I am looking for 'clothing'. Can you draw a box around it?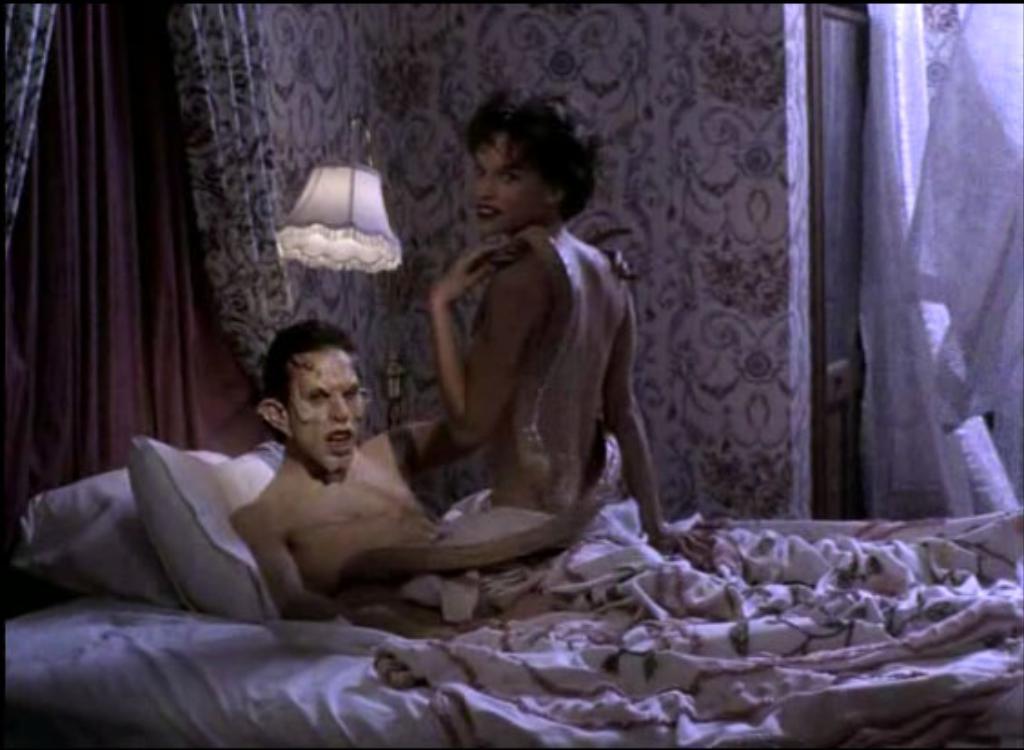
Sure, the bounding box is 425,487,1022,708.
